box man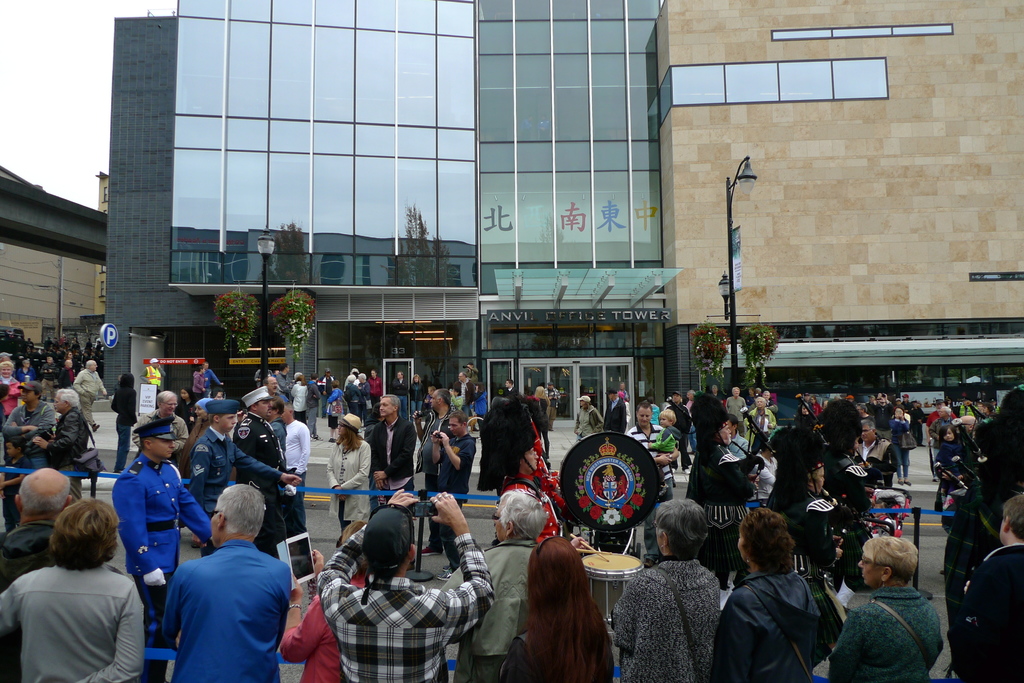
41/352/56/389
